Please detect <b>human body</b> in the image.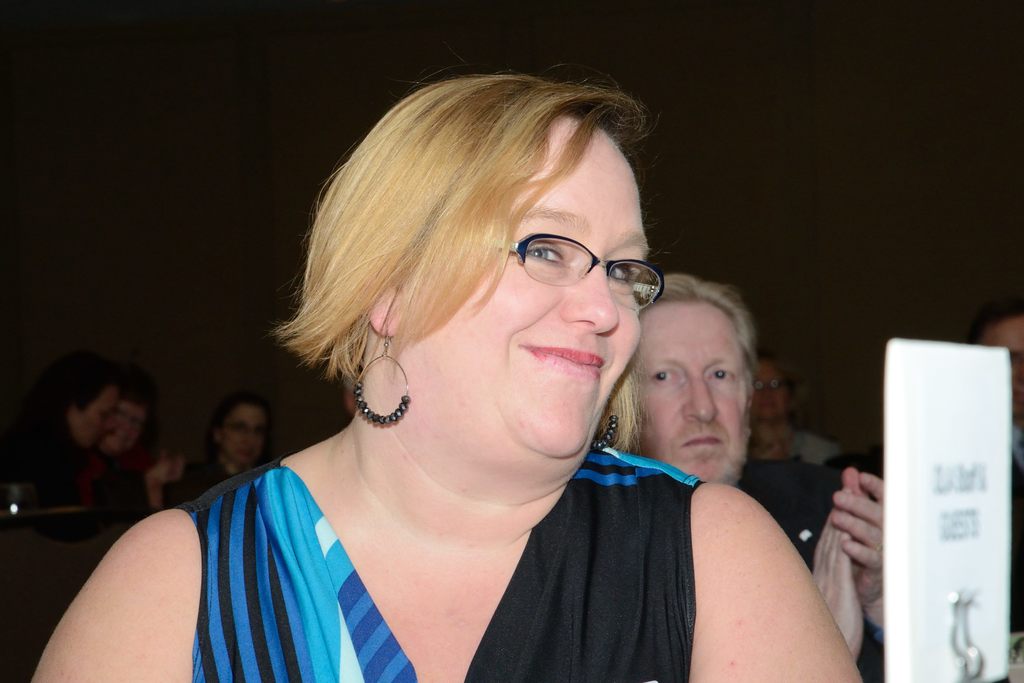
detection(166, 391, 267, 519).
